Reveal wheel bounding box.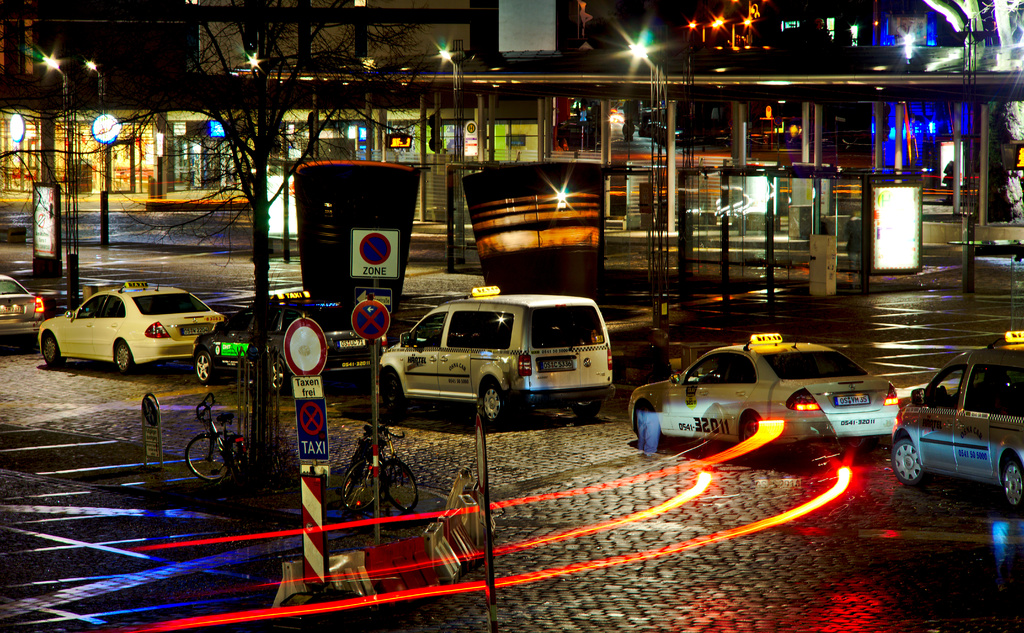
Revealed: l=484, t=384, r=504, b=424.
